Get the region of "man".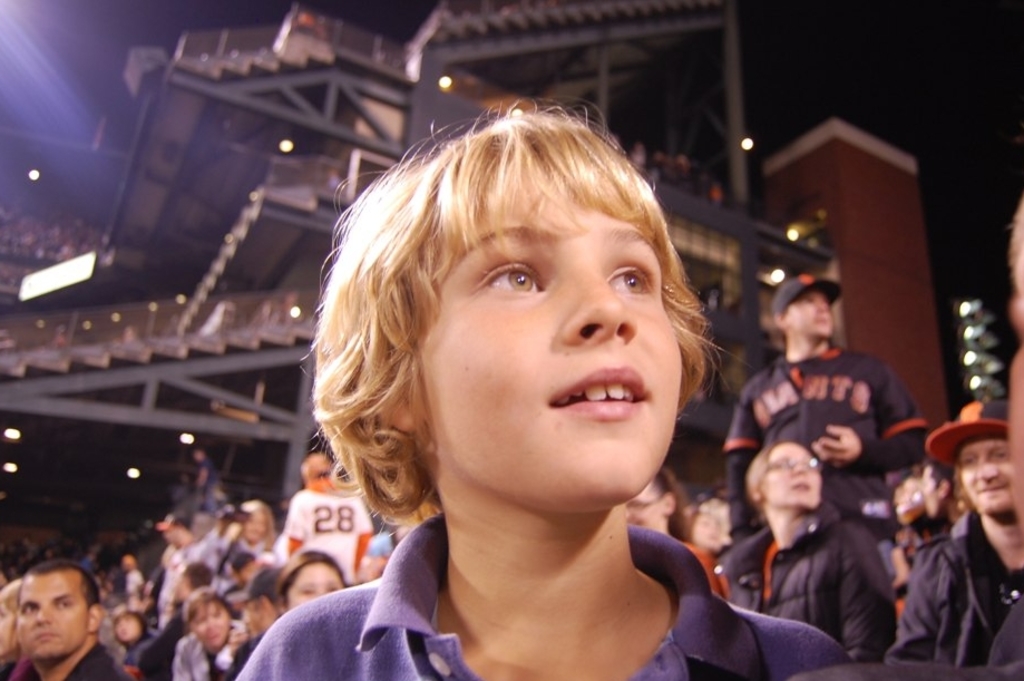
[722,275,894,548].
